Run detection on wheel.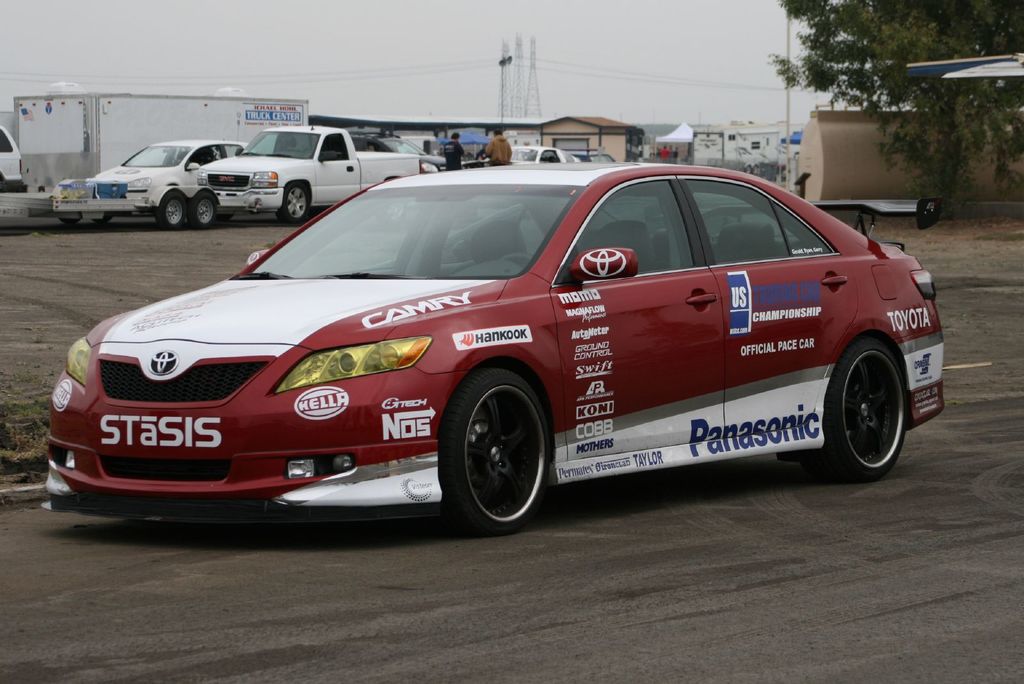
Result: {"x1": 95, "y1": 211, "x2": 110, "y2": 226}.
